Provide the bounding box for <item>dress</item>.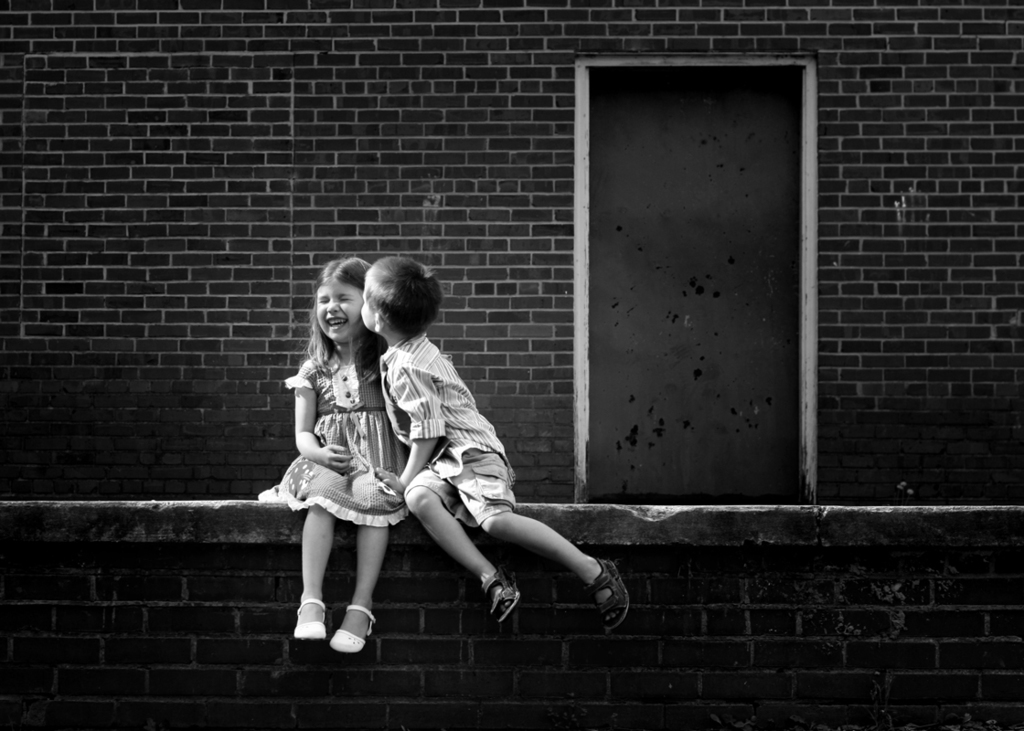
bbox(255, 335, 409, 525).
